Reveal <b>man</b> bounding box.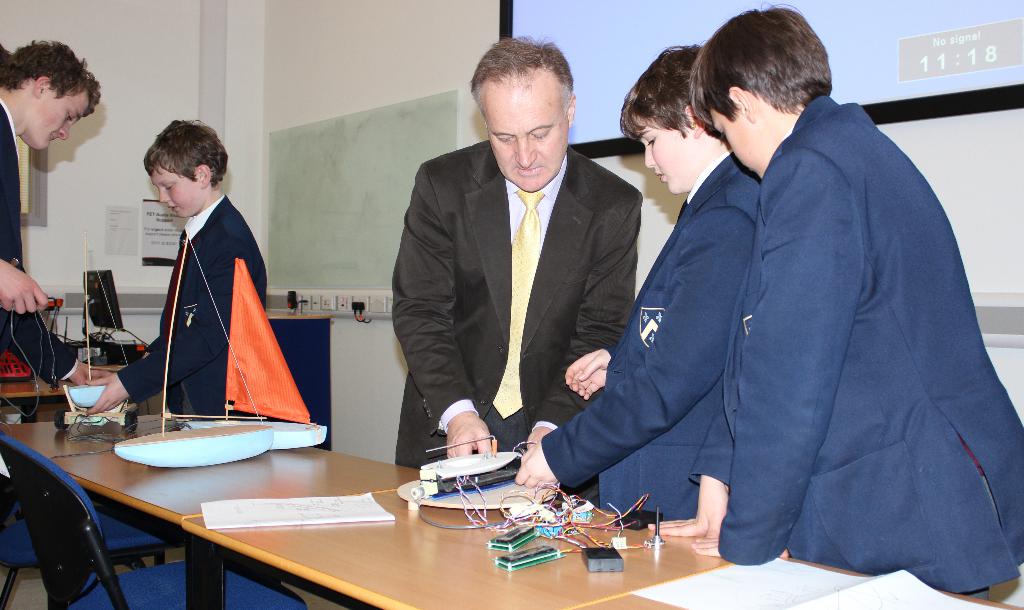
Revealed: rect(678, 0, 1023, 609).
